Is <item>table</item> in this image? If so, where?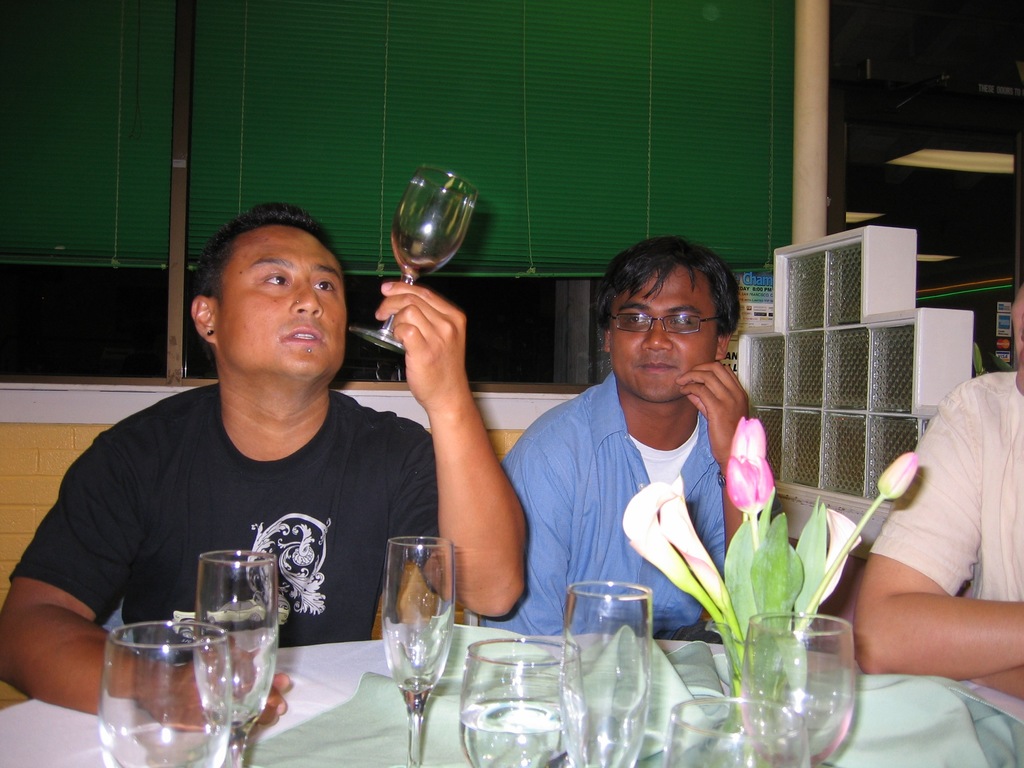
Yes, at [0,620,1022,765].
